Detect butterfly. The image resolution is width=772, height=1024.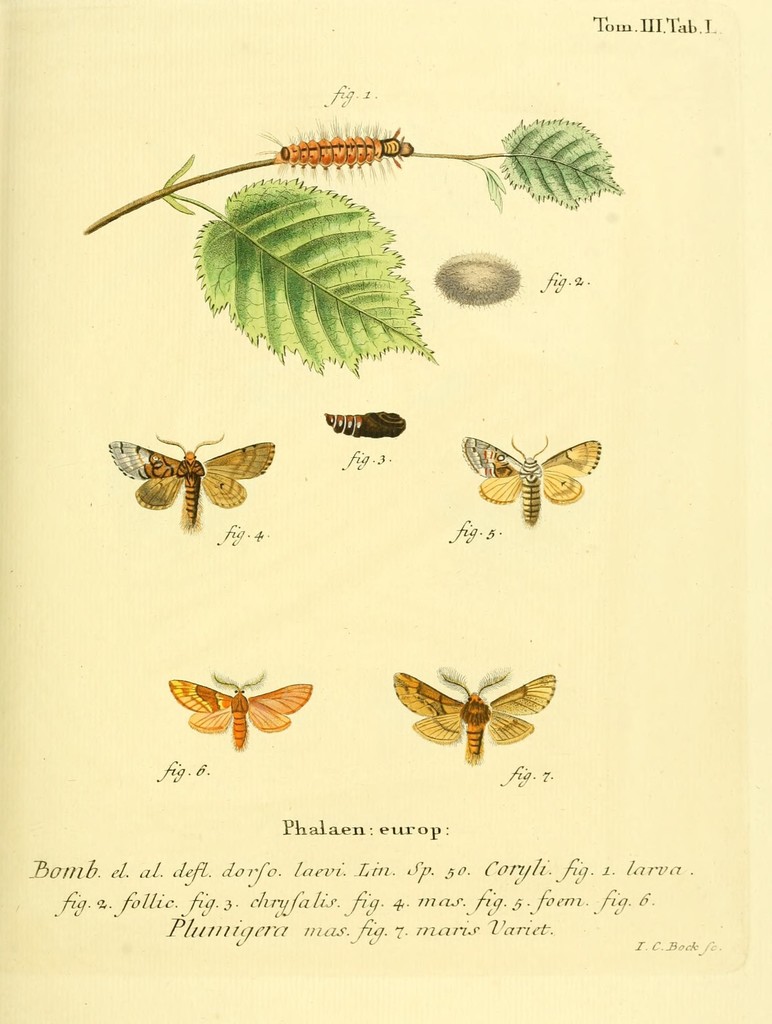
<region>387, 657, 564, 759</region>.
